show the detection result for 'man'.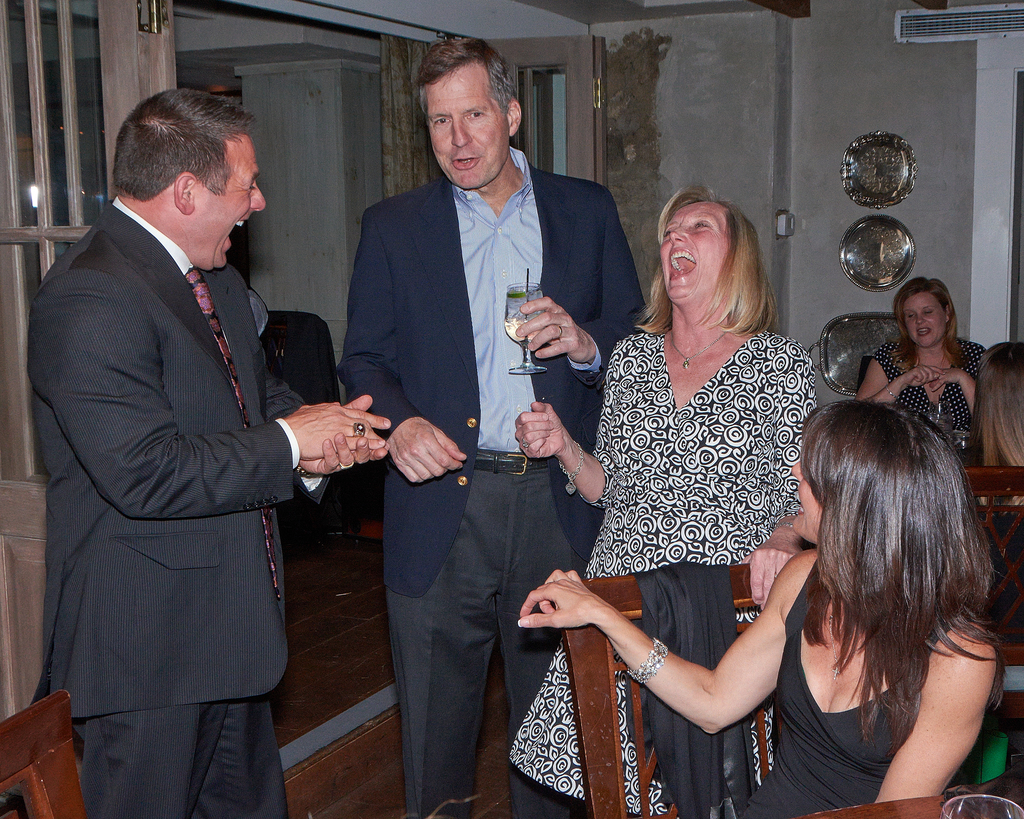
337/35/652/818.
